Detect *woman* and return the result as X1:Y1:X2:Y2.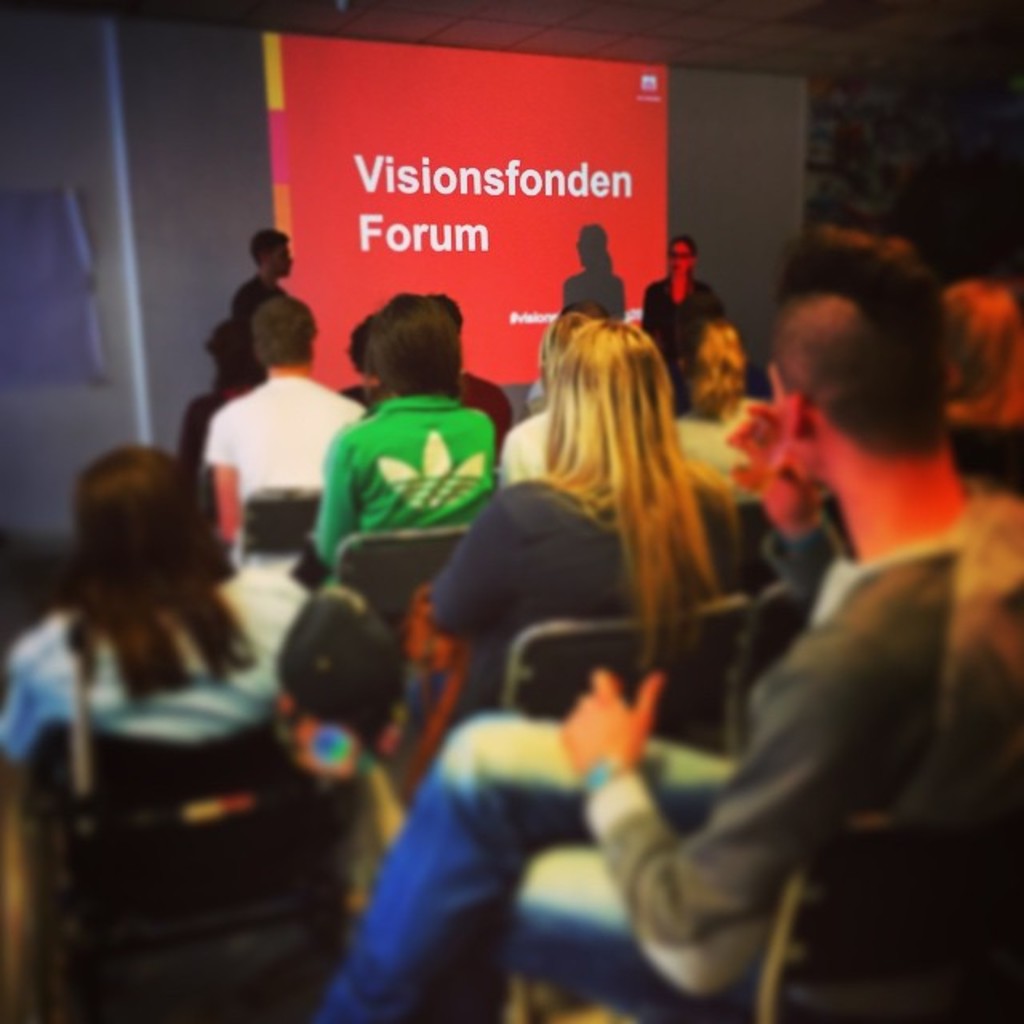
645:242:730:406.
